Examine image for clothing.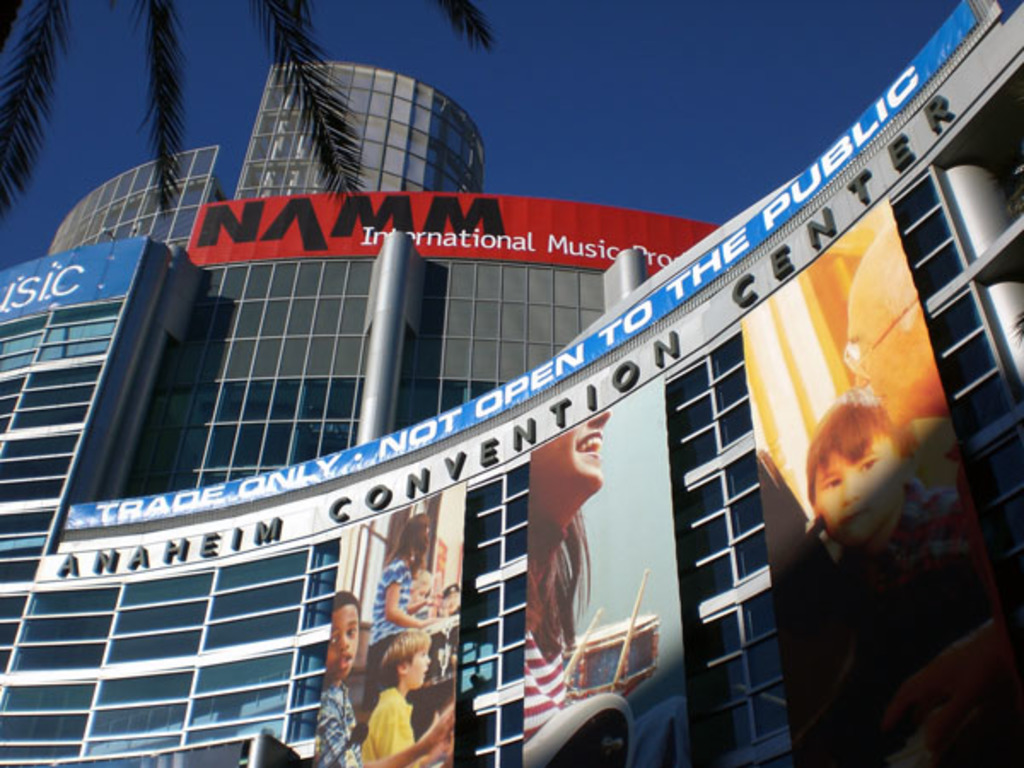
Examination result: [x1=360, y1=684, x2=420, y2=766].
